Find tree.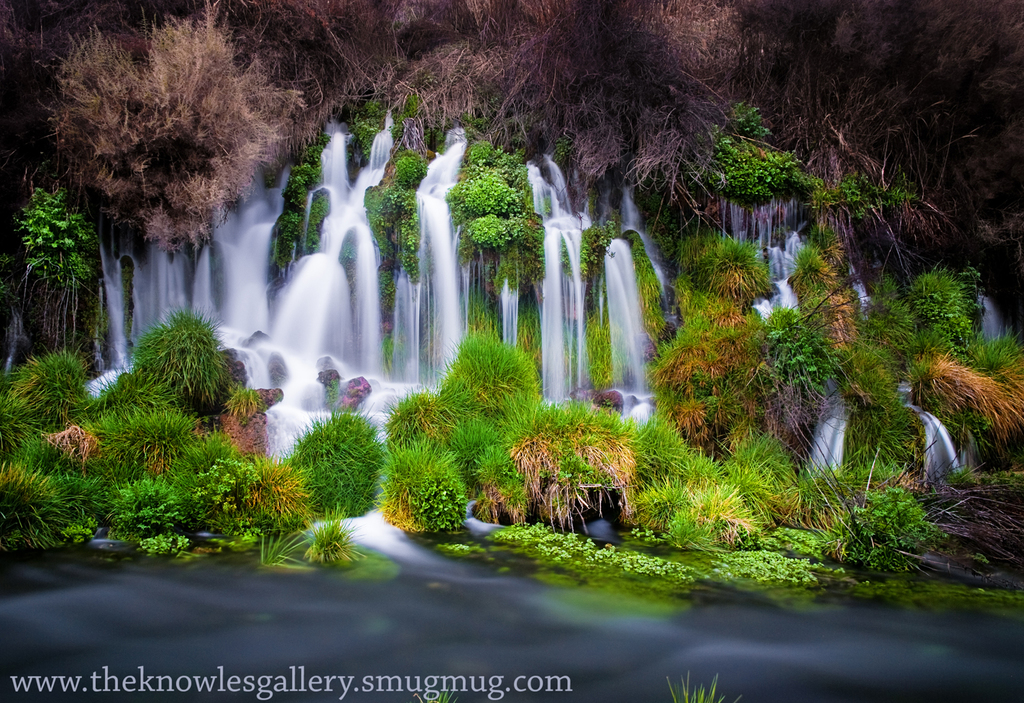
{"left": 17, "top": 188, "right": 102, "bottom": 351}.
